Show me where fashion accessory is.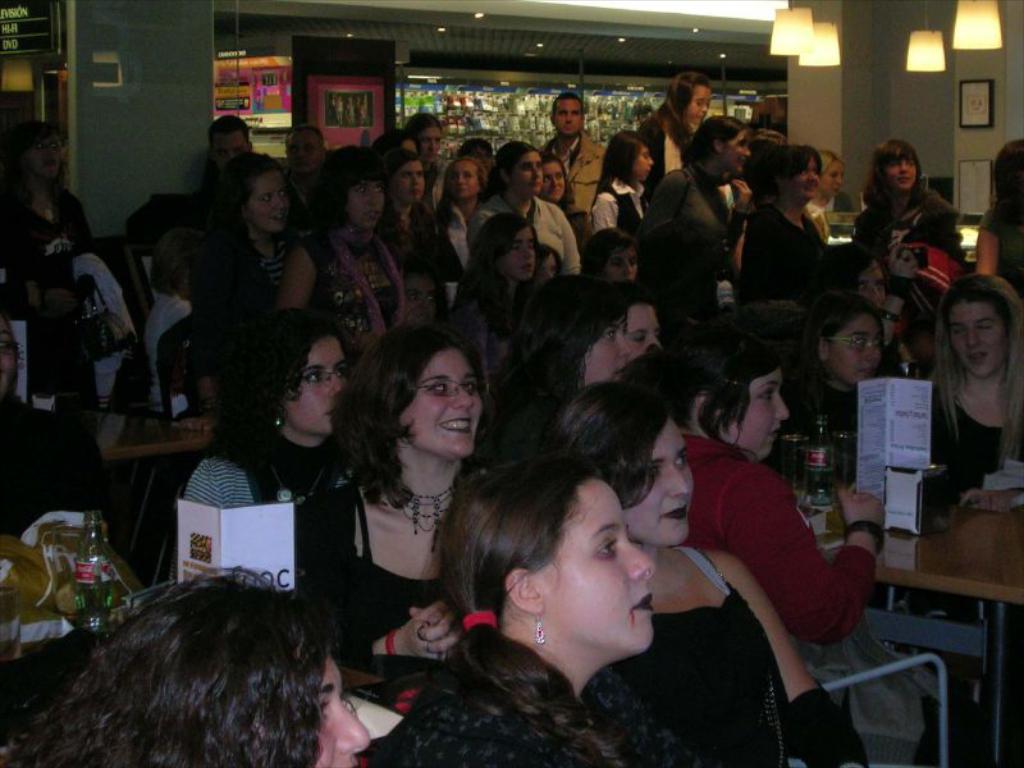
fashion accessory is at 270,407,283,430.
